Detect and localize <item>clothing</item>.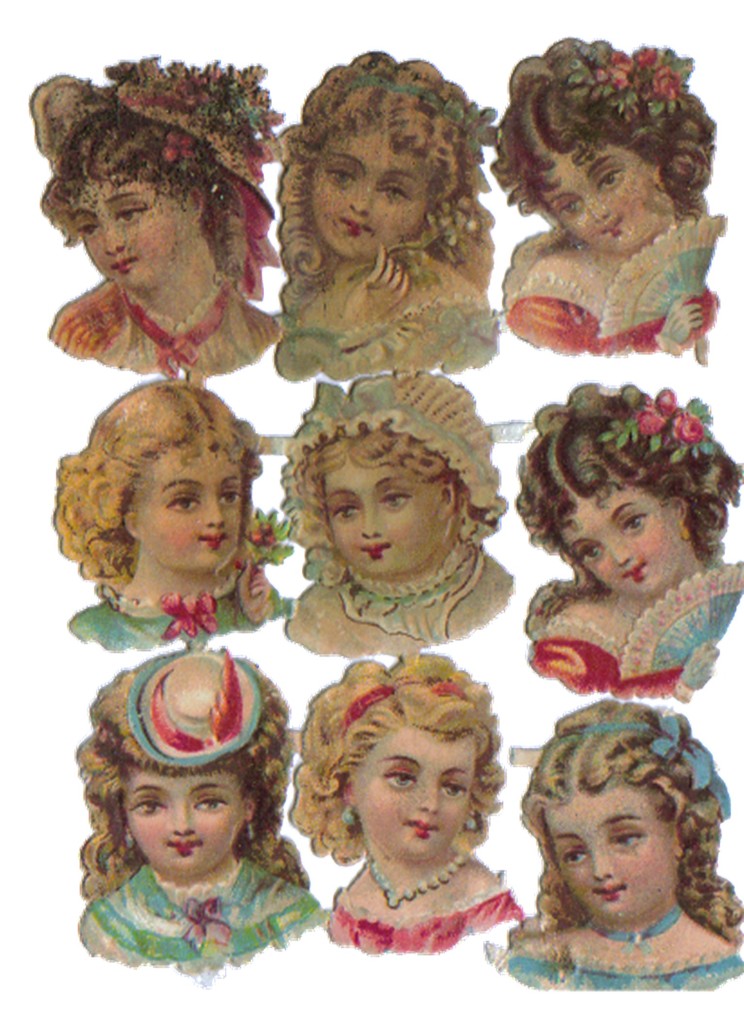
Localized at 285 552 517 664.
